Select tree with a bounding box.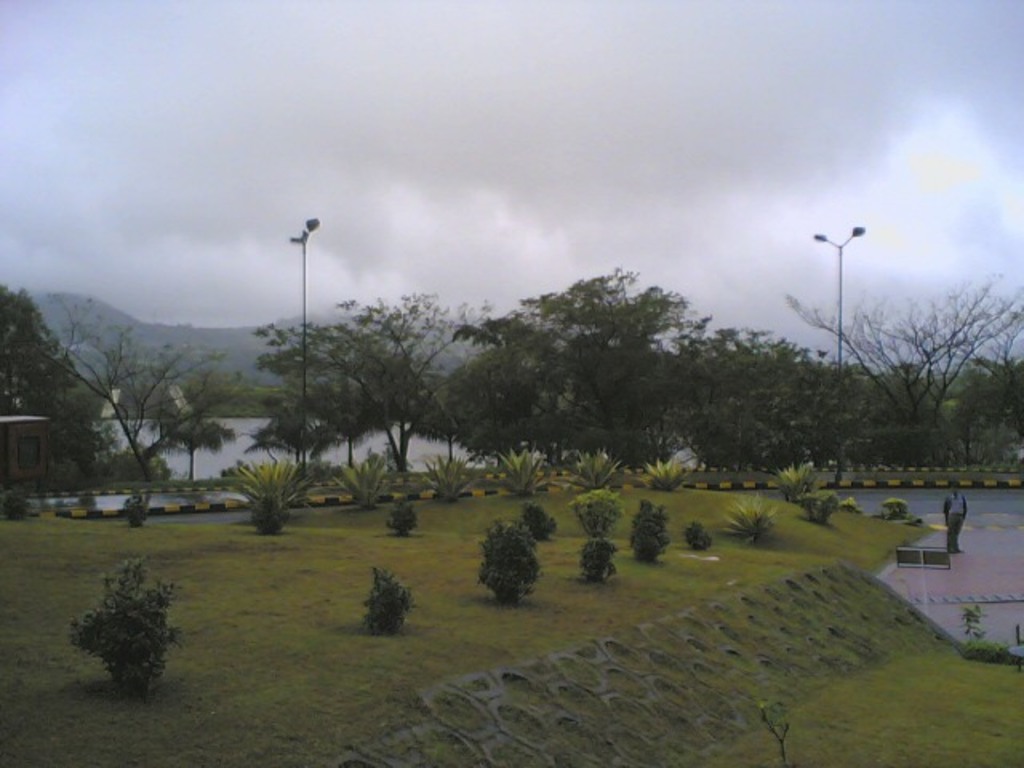
[0, 298, 83, 461].
